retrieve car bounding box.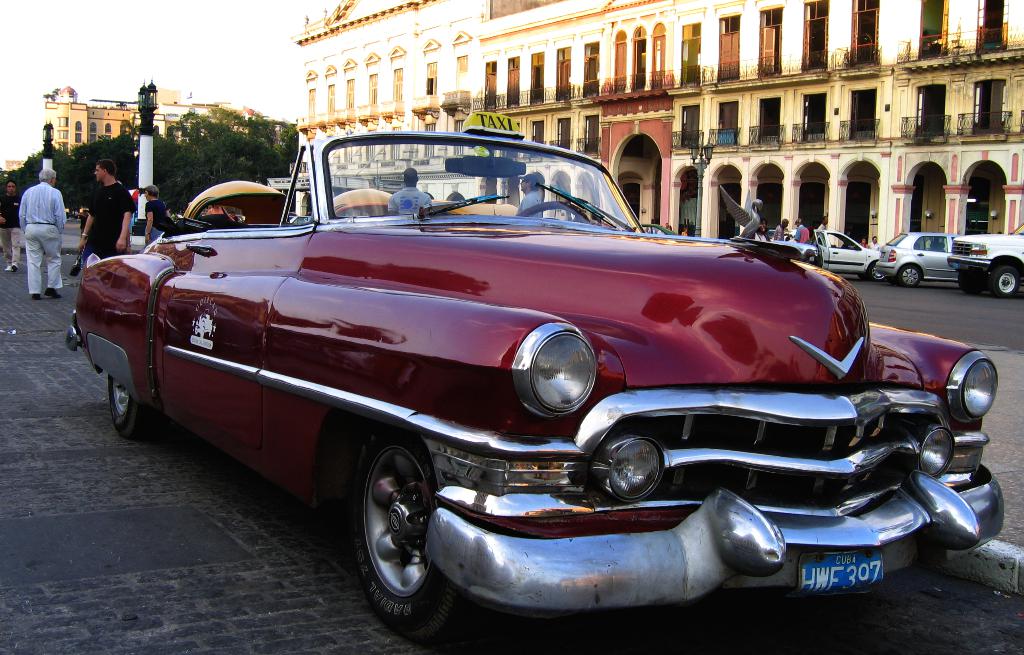
Bounding box: BBox(952, 240, 1023, 295).
